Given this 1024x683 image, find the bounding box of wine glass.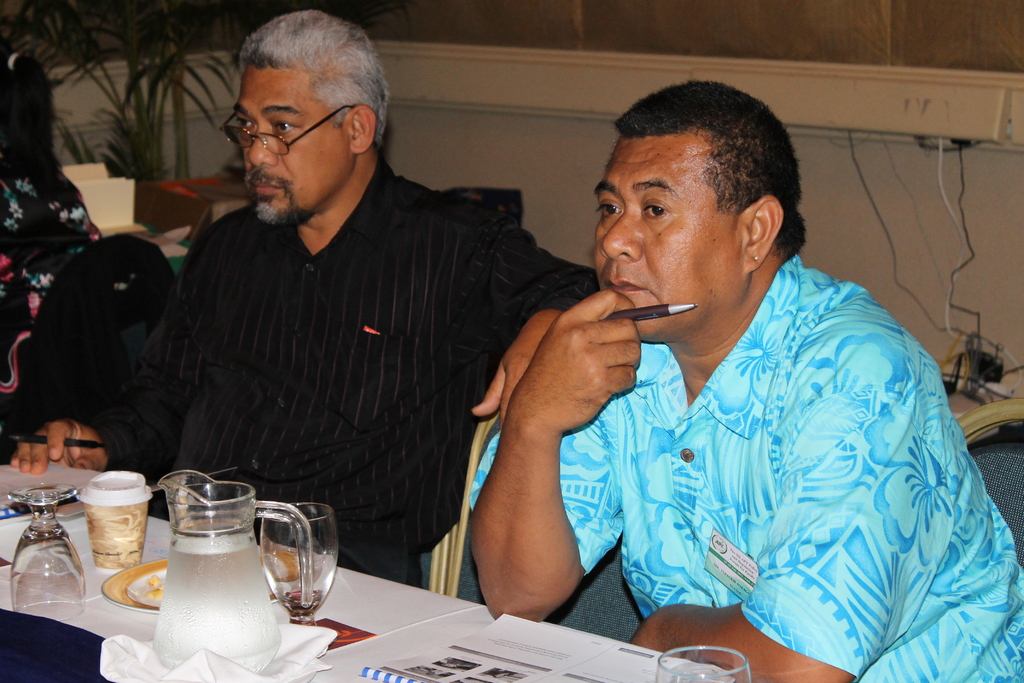
bbox=(265, 502, 341, 634).
